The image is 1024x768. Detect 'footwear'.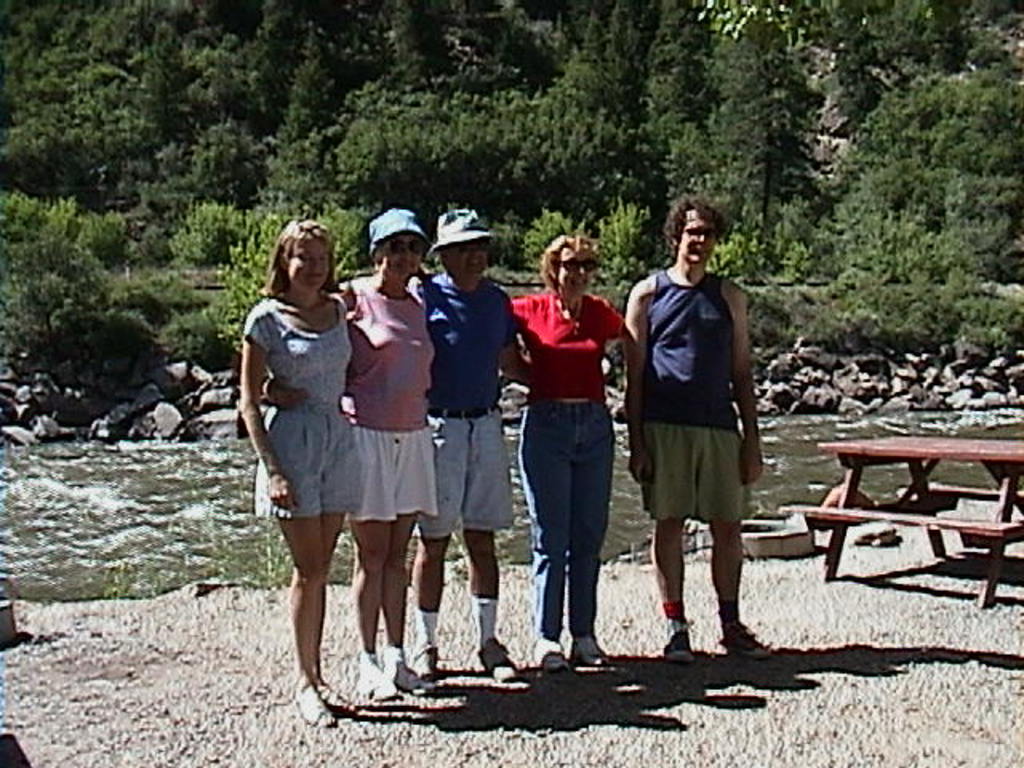
Detection: l=390, t=648, r=421, b=701.
